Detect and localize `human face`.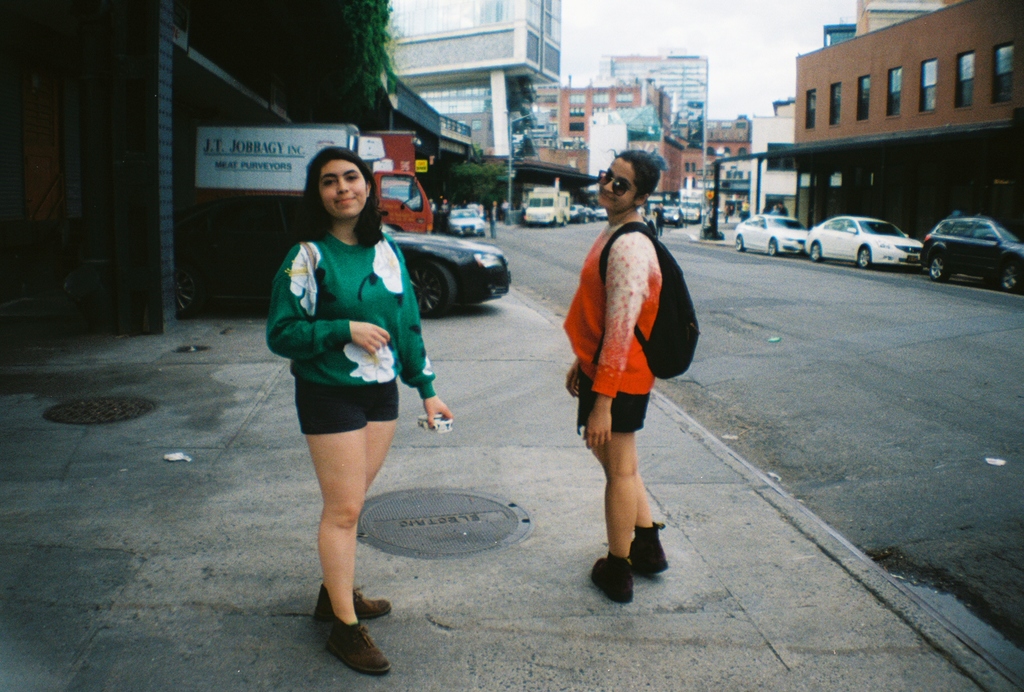
Localized at (316, 160, 365, 216).
